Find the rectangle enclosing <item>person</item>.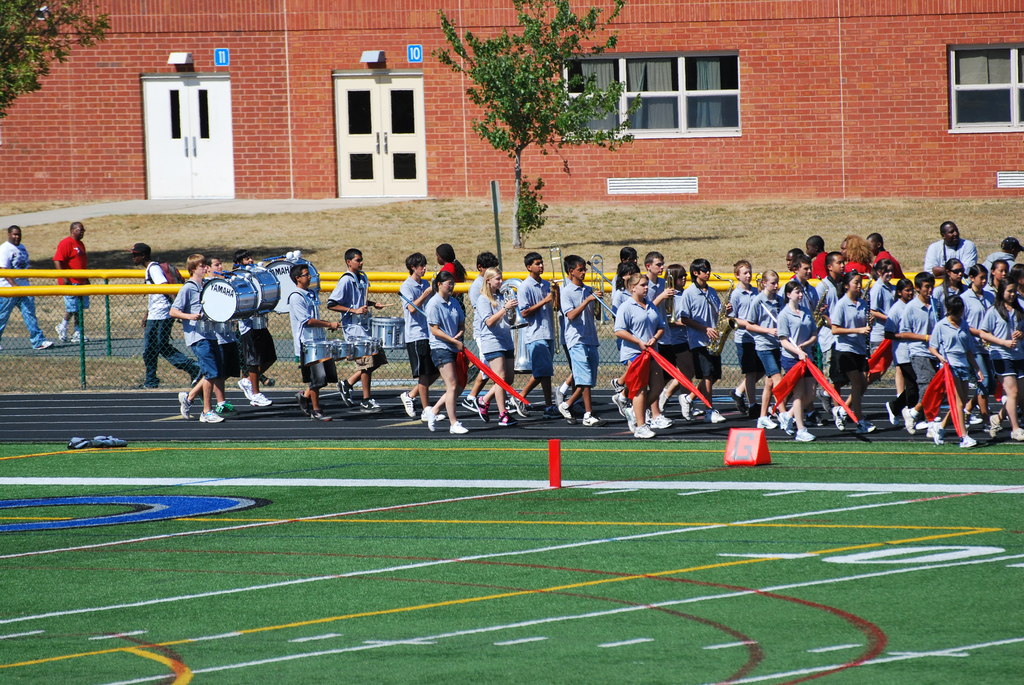
crop(173, 260, 227, 433).
